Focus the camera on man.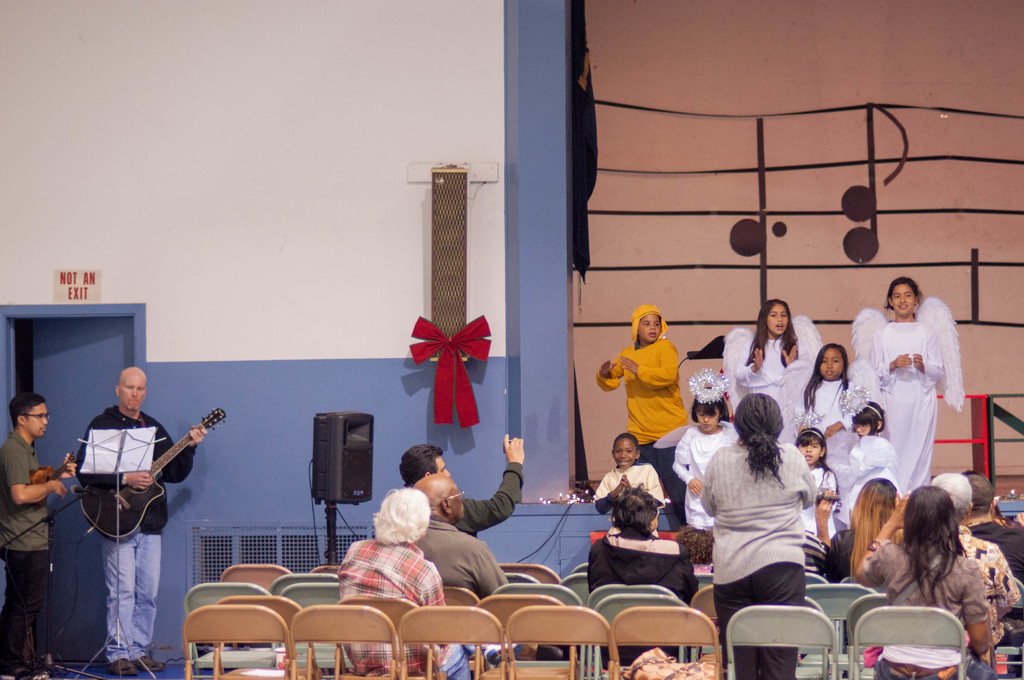
Focus region: region(410, 473, 507, 661).
